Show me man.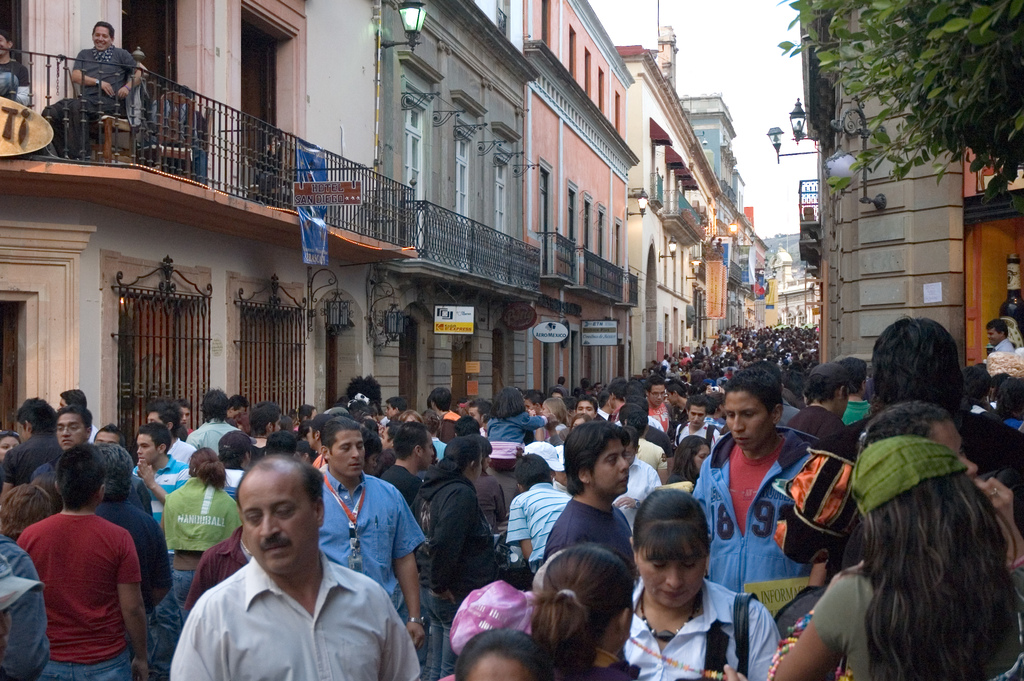
man is here: select_region(87, 419, 122, 464).
